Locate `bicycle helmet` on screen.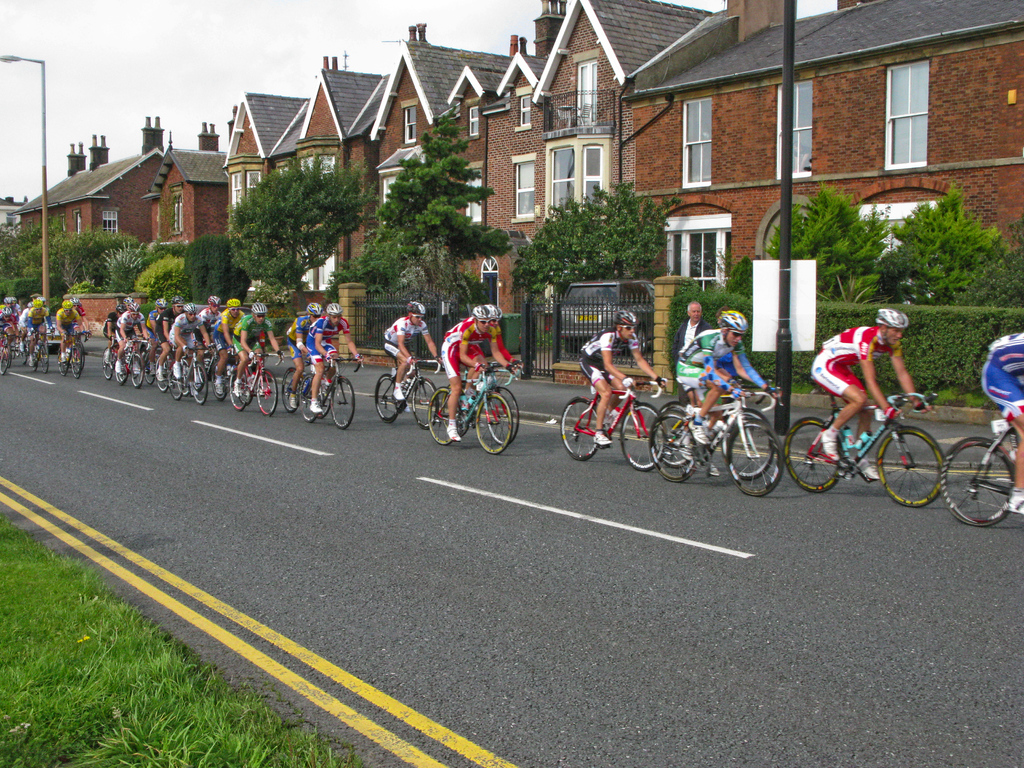
On screen at left=205, top=297, right=221, bottom=306.
